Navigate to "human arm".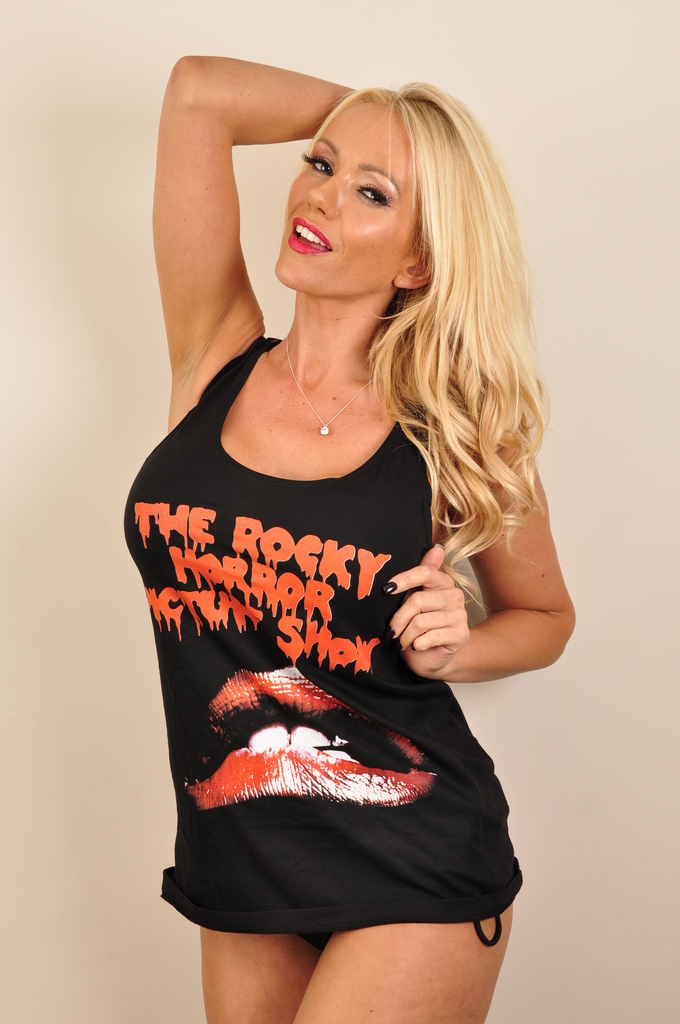
Navigation target: crop(147, 39, 352, 438).
